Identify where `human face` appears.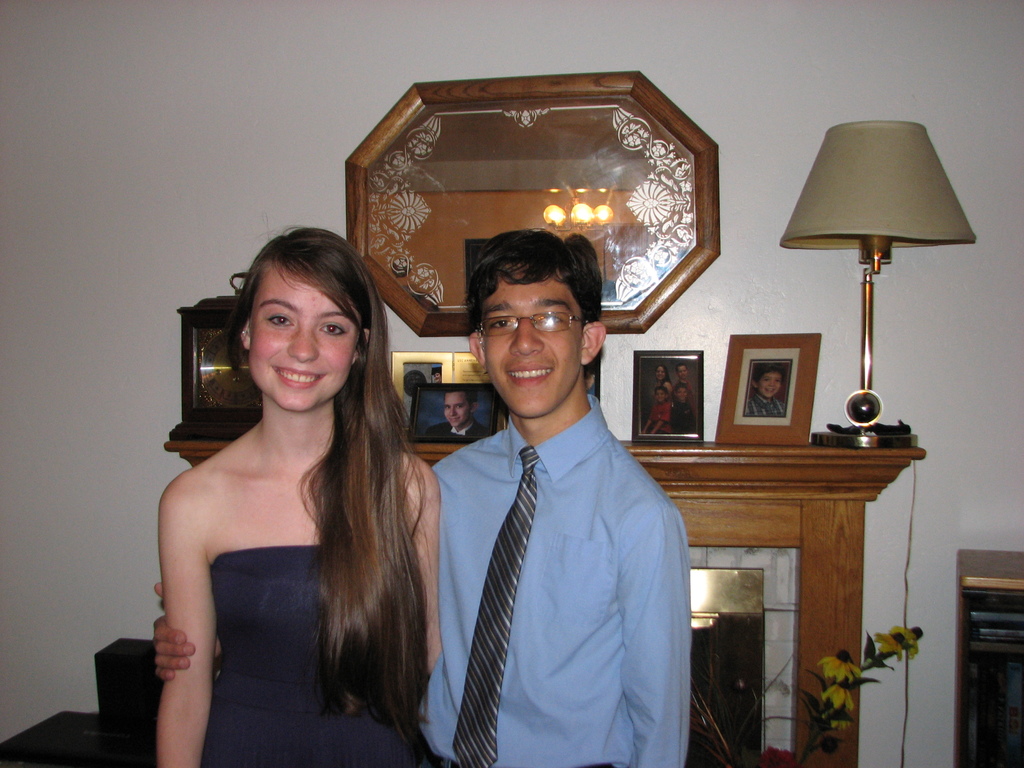
Appears at 758 371 777 397.
